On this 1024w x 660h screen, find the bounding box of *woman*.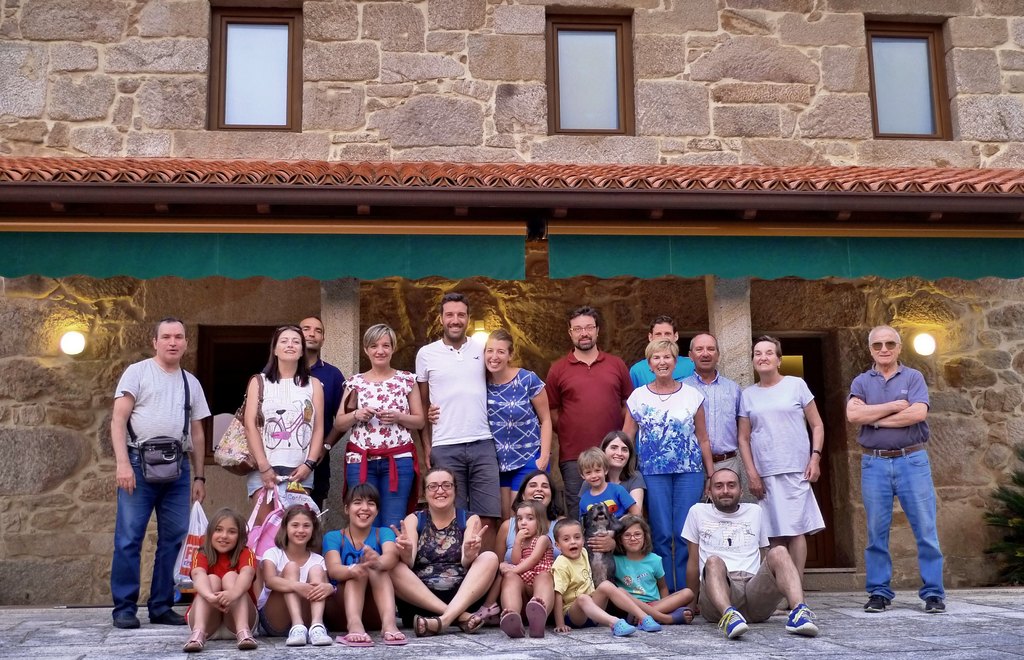
Bounding box: rect(423, 326, 557, 529).
